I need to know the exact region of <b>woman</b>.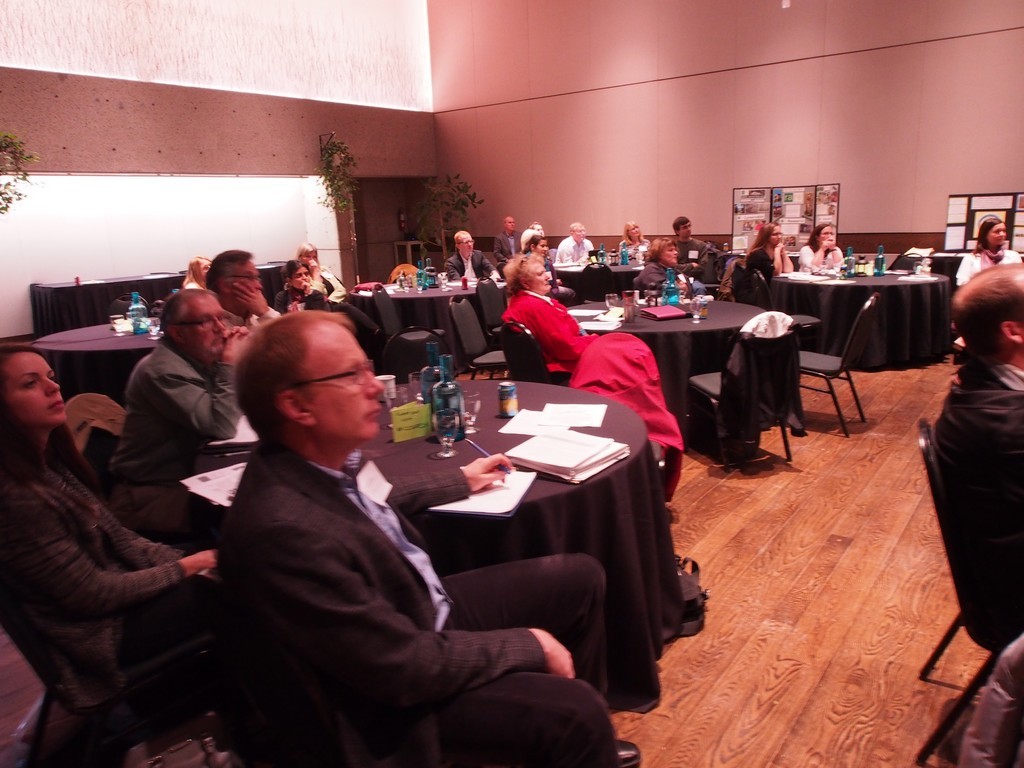
Region: bbox(297, 244, 349, 306).
